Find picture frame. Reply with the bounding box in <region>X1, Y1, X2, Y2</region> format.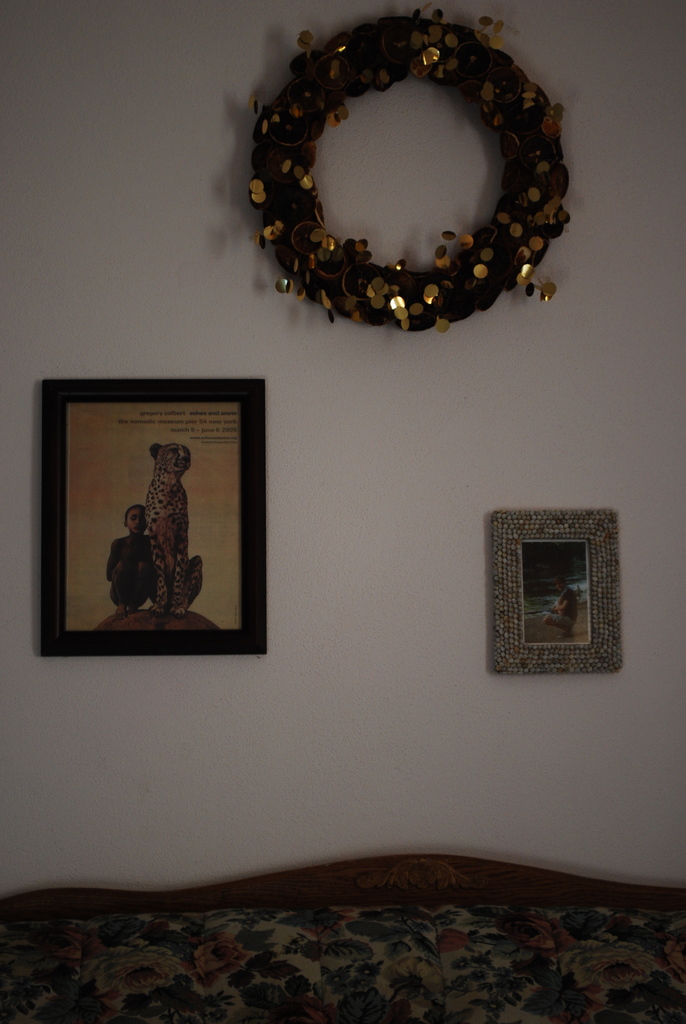
<region>484, 514, 626, 684</region>.
